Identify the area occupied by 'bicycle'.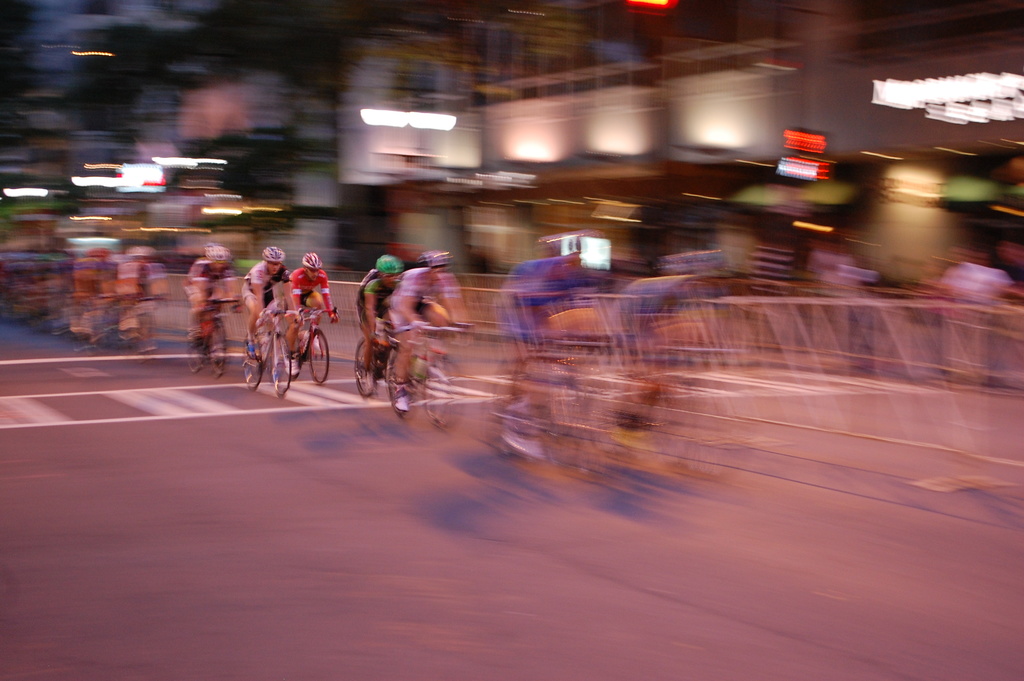
Area: (383, 315, 477, 435).
